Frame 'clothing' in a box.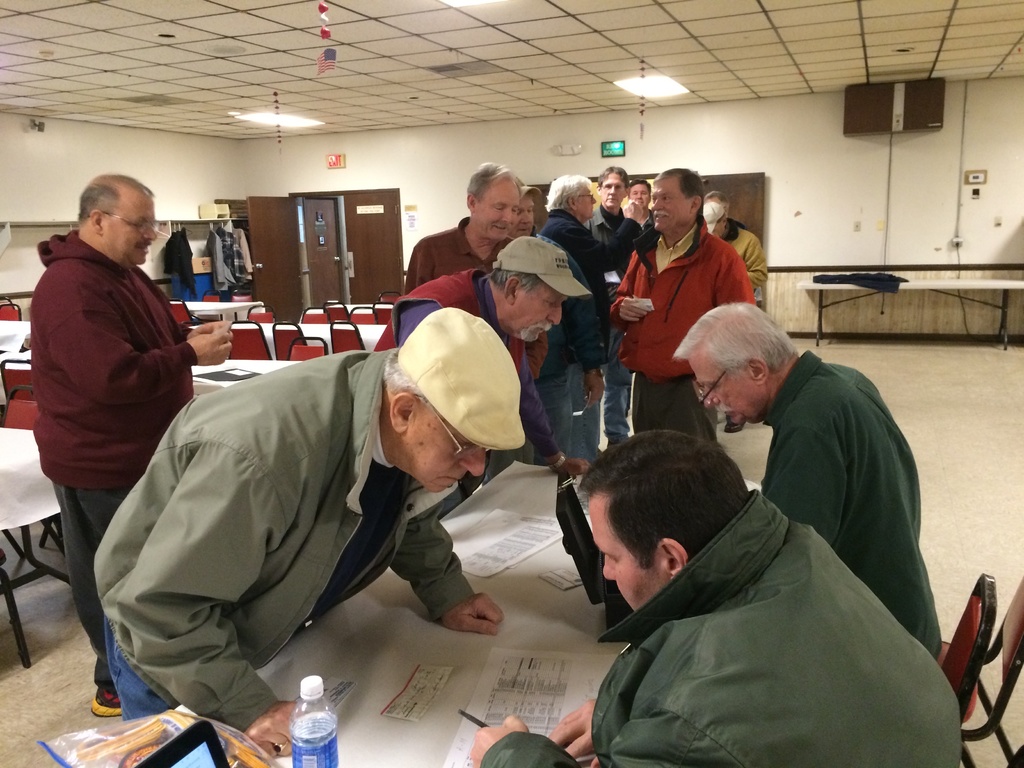
(left=403, top=217, right=544, bottom=377).
